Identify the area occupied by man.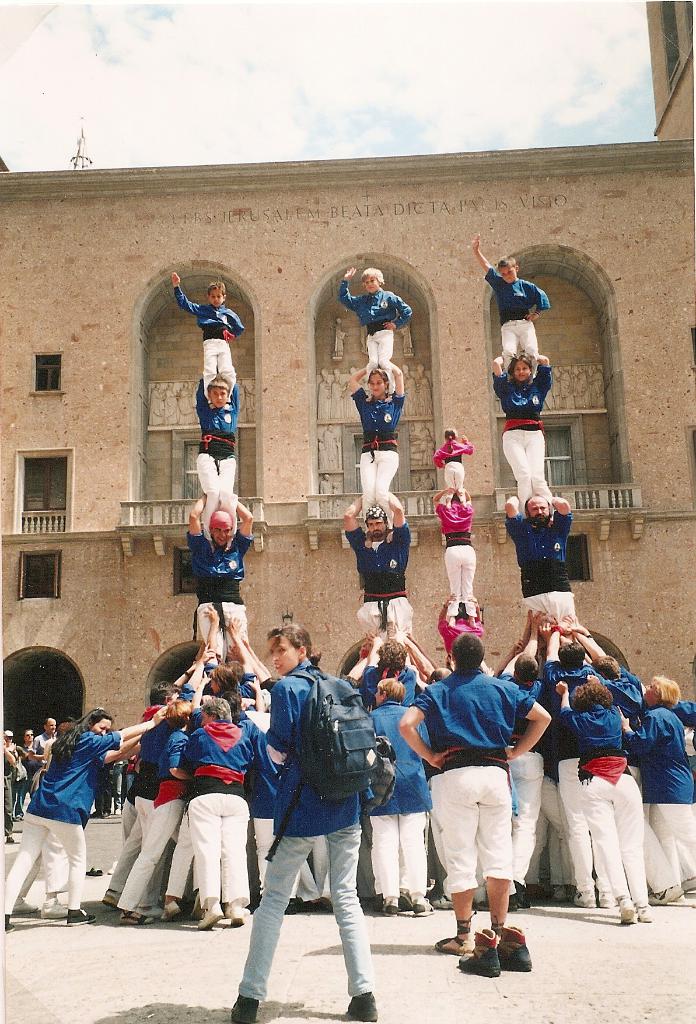
Area: {"x1": 406, "y1": 616, "x2": 551, "y2": 972}.
